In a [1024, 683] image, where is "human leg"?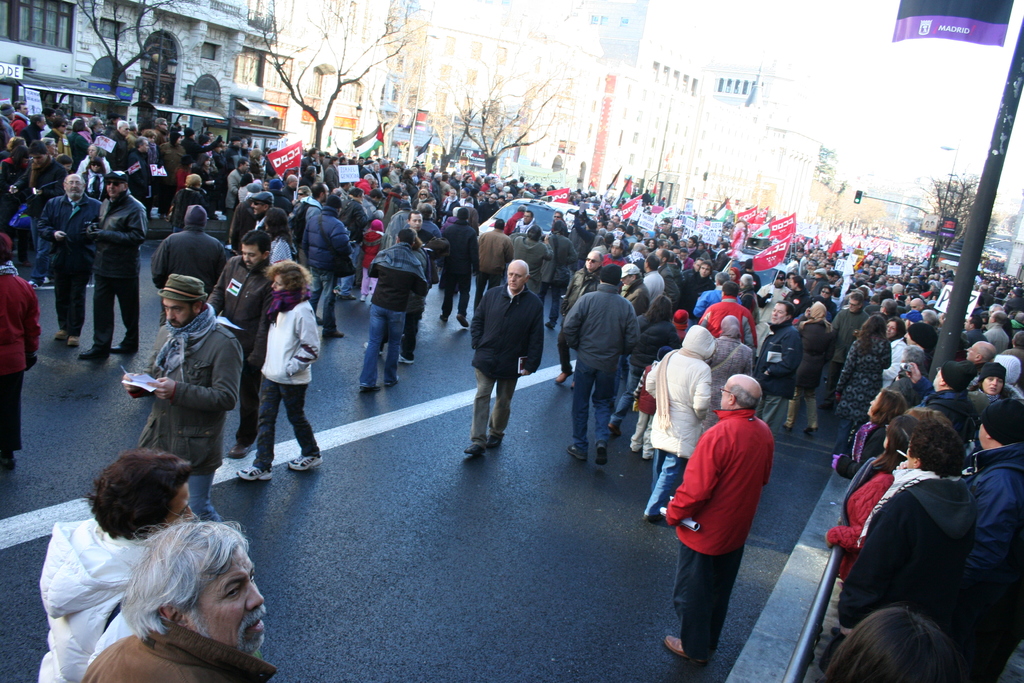
box(280, 381, 325, 473).
